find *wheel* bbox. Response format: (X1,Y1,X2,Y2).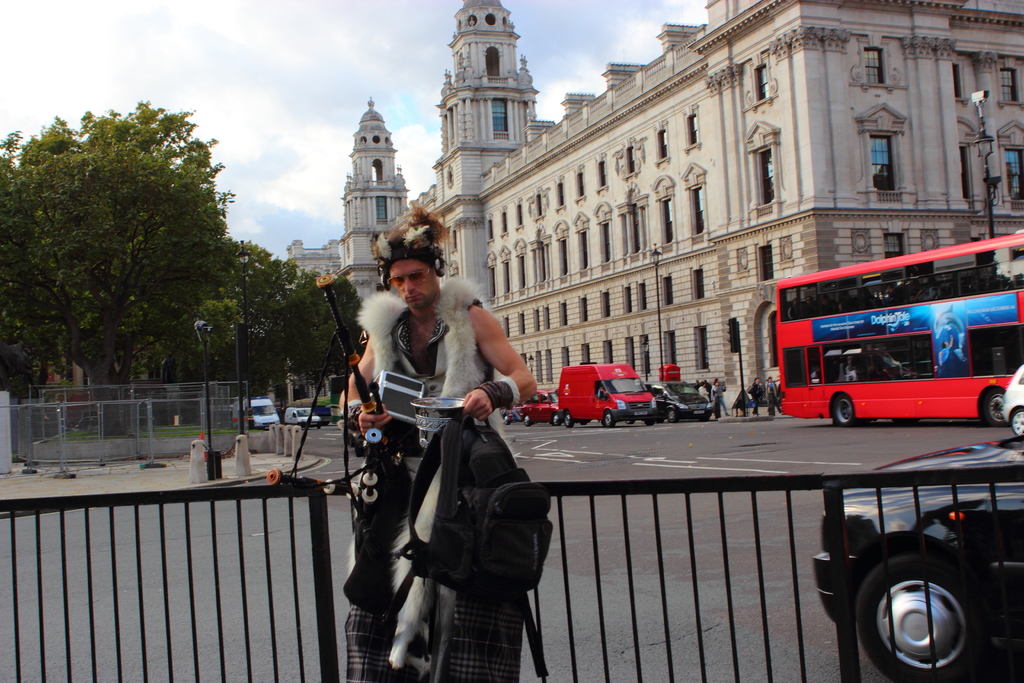
(563,415,575,429).
